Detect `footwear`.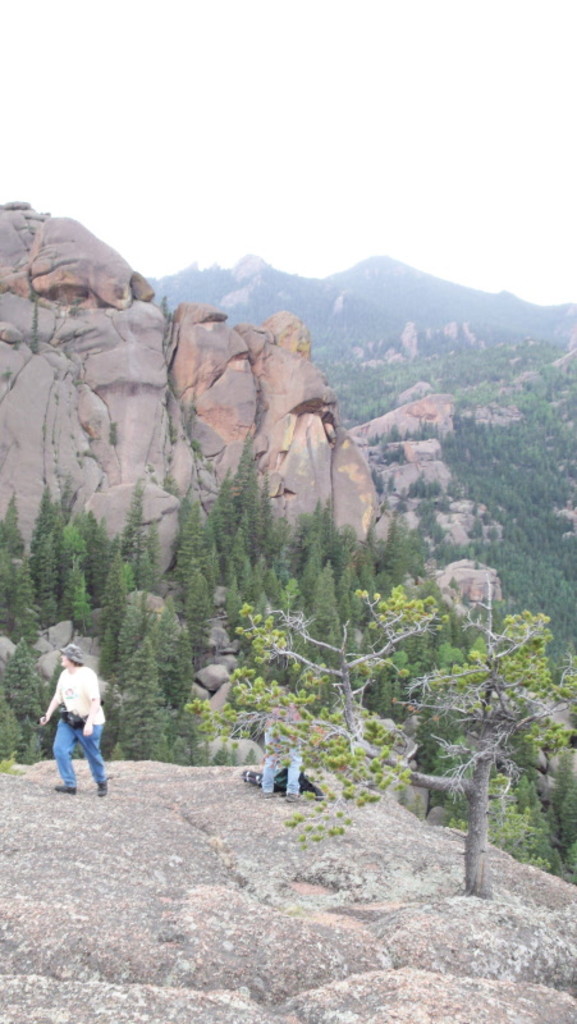
Detected at [x1=99, y1=777, x2=113, y2=797].
